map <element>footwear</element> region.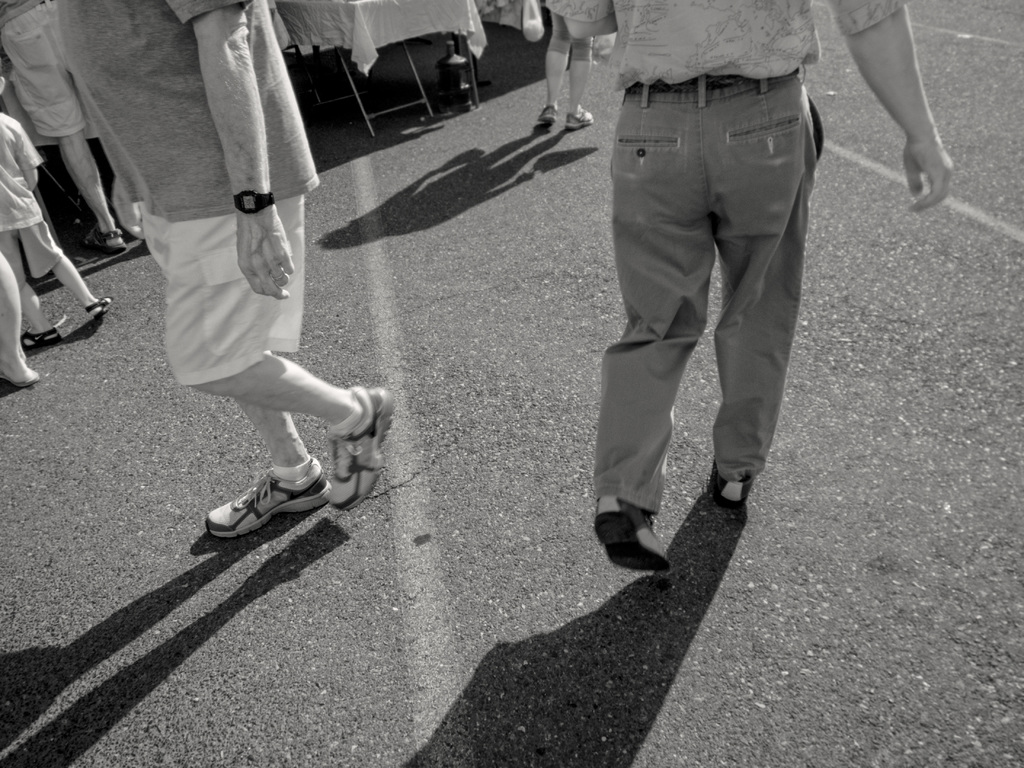
Mapped to 529,104,556,125.
